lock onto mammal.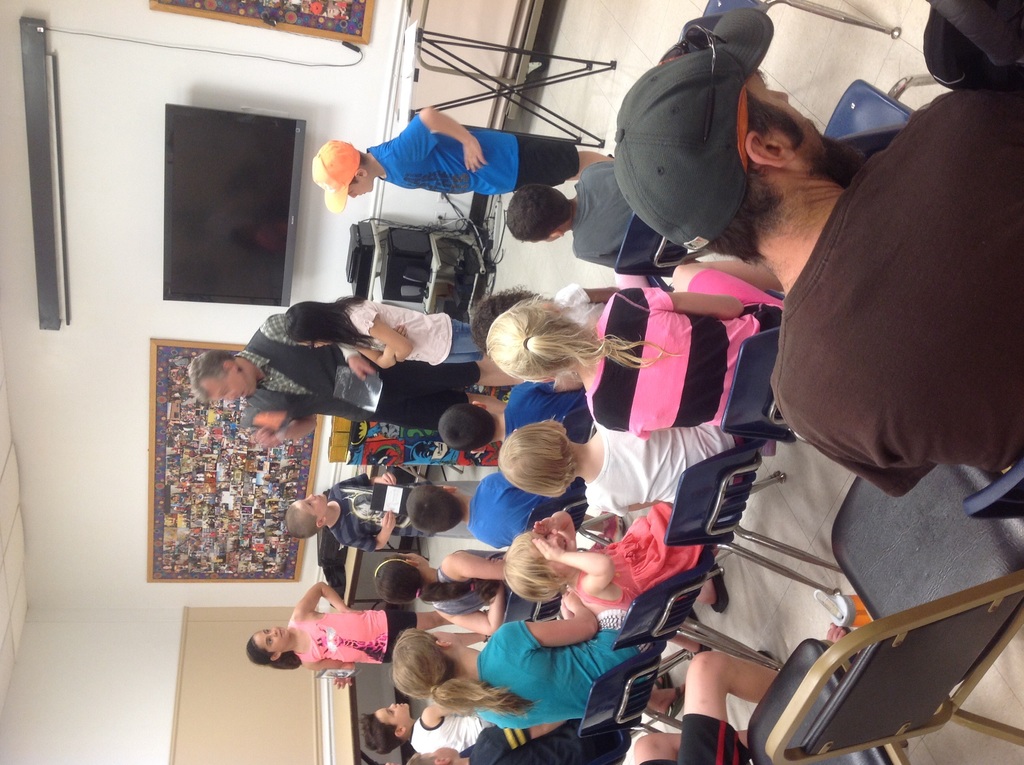
Locked: x1=361 y1=705 x2=484 y2=750.
